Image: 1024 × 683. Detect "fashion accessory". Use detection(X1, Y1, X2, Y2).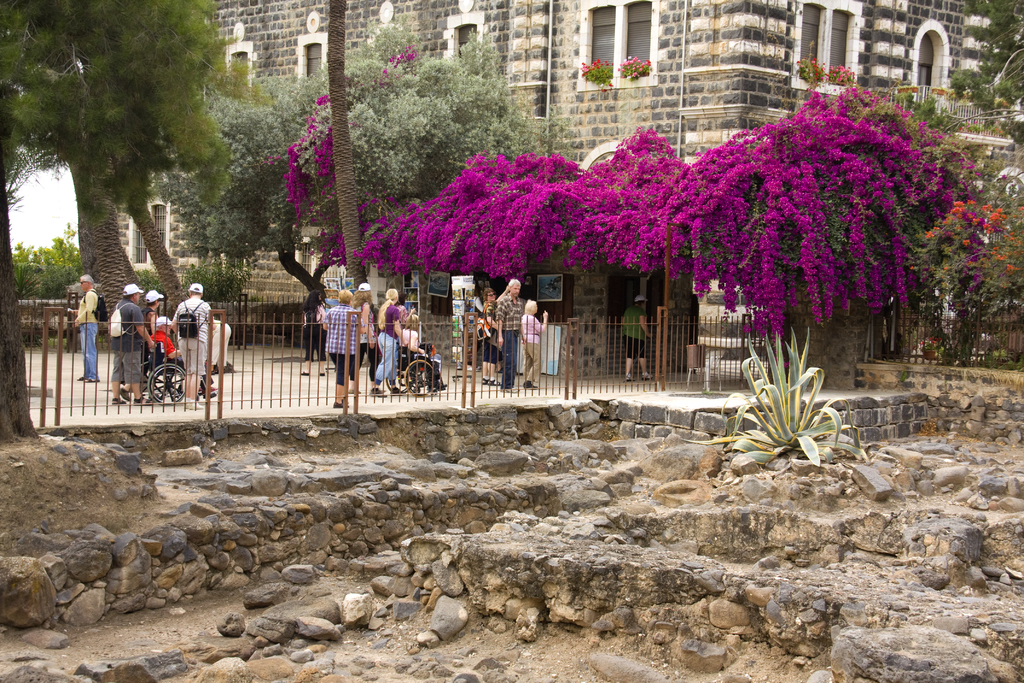
detection(190, 282, 202, 293).
